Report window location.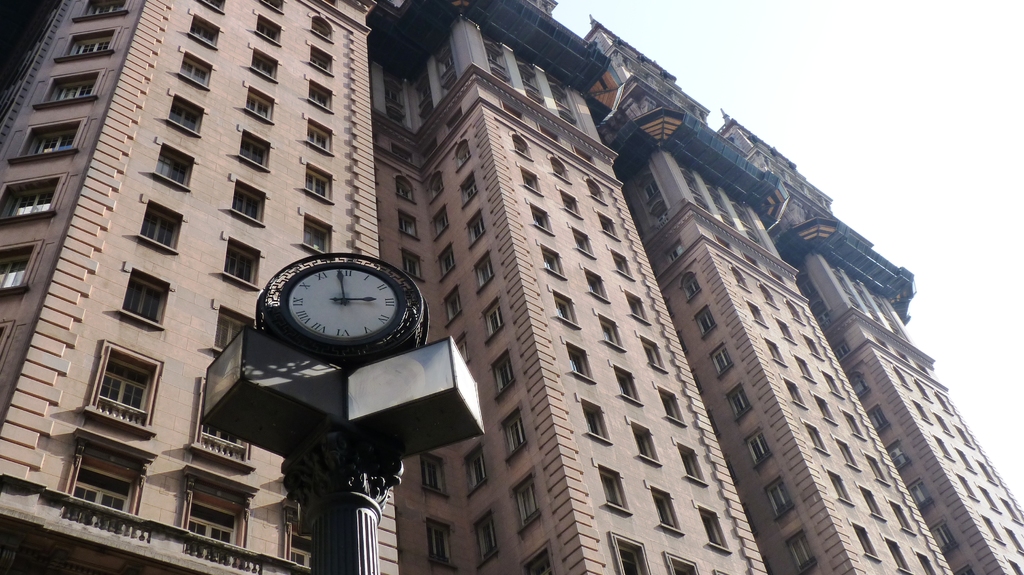
Report: Rect(746, 429, 771, 465).
